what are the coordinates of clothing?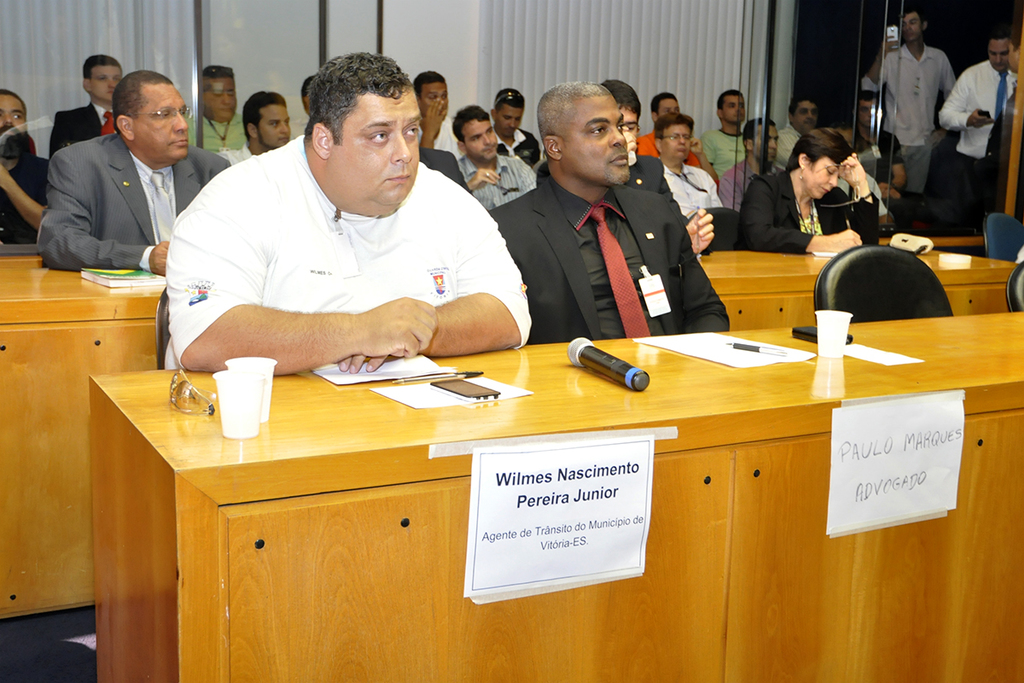
(left=34, top=129, right=240, bottom=271).
